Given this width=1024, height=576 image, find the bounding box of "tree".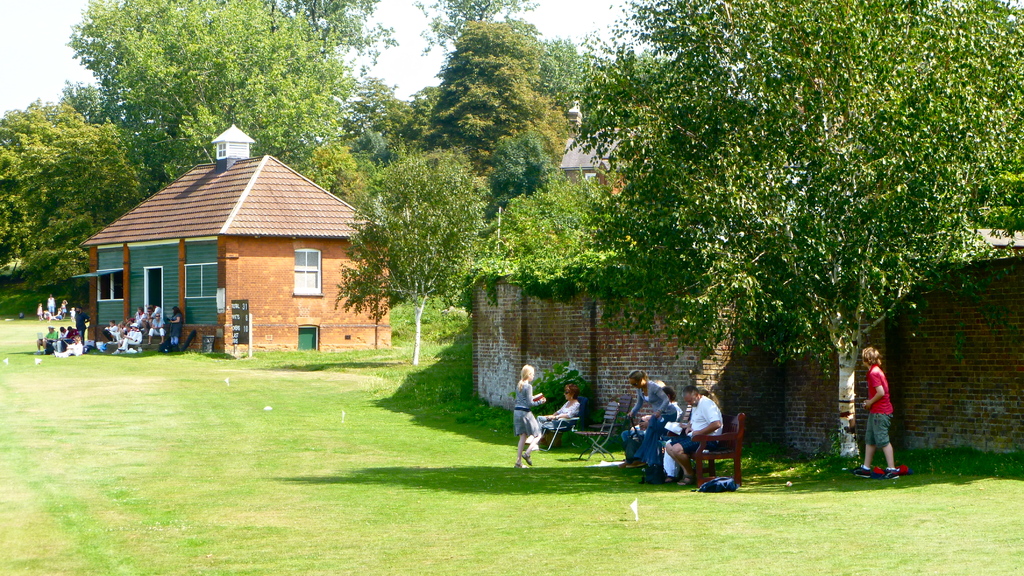
(left=331, top=145, right=488, bottom=367).
